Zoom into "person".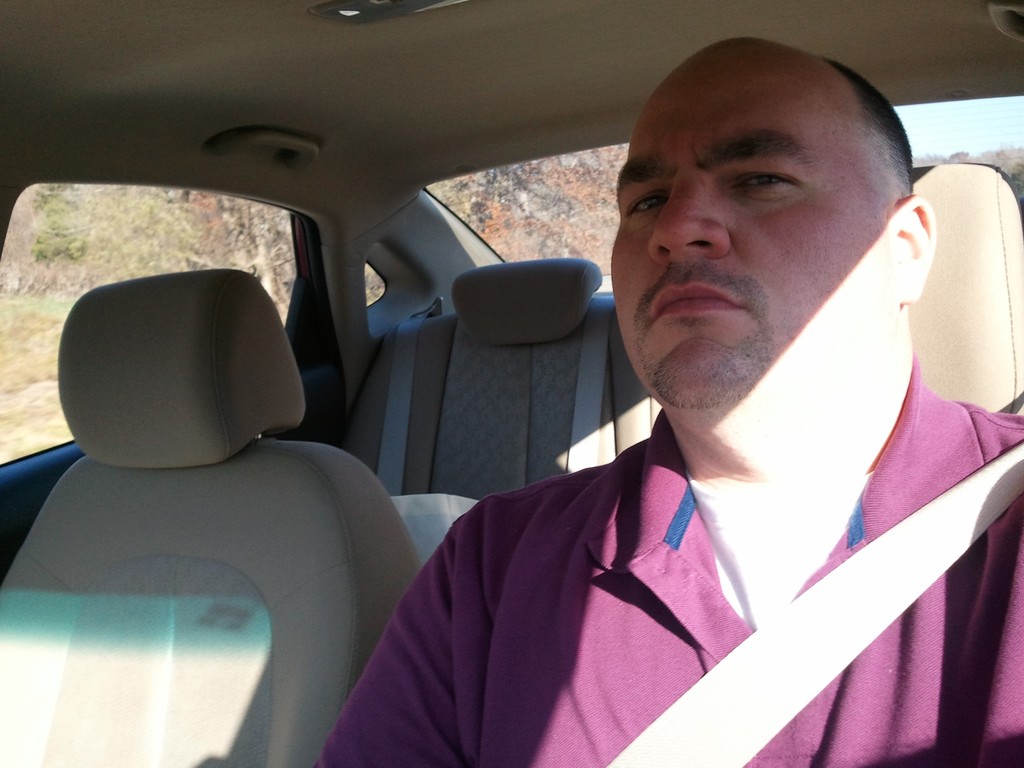
Zoom target: x1=367 y1=55 x2=1003 y2=737.
